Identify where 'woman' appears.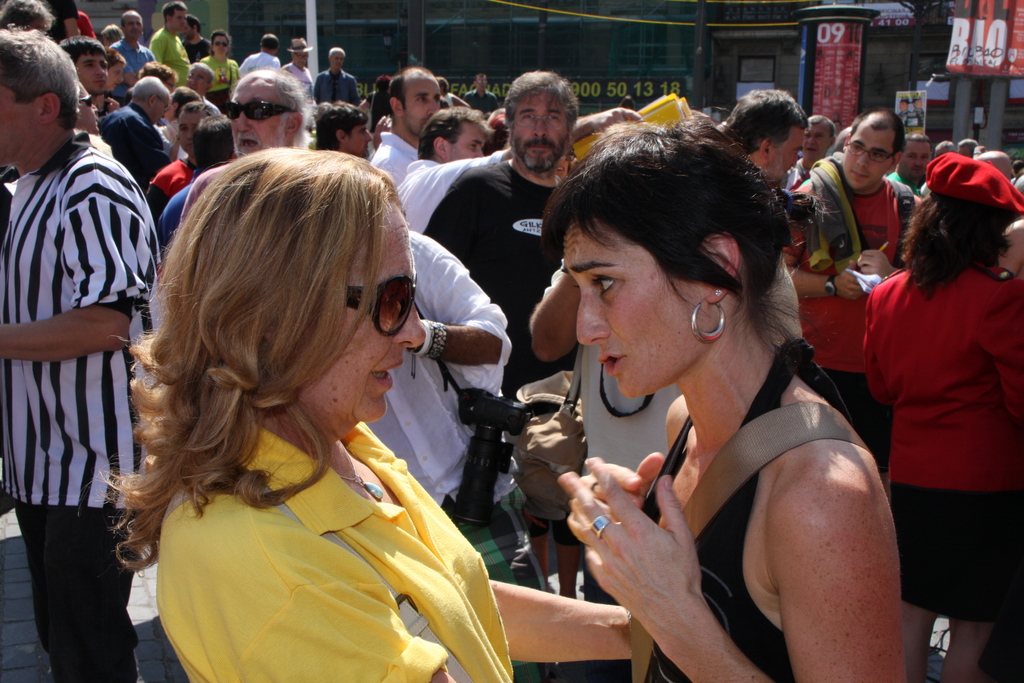
Appears at [left=849, top=142, right=1023, bottom=652].
